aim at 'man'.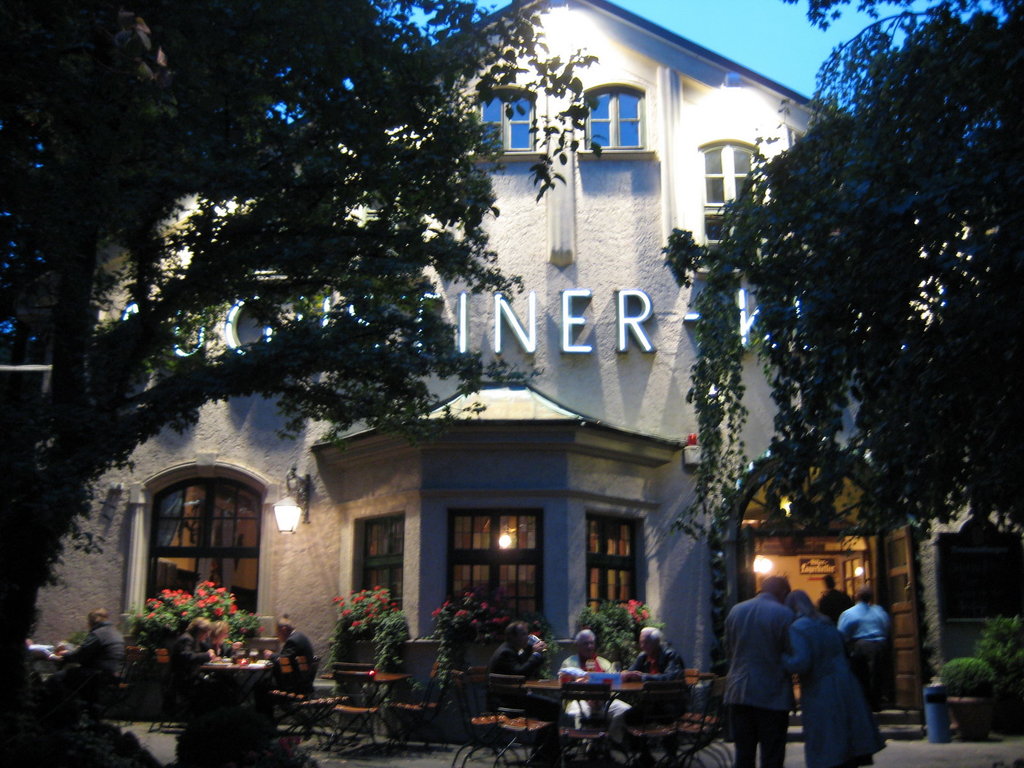
Aimed at l=484, t=621, r=564, b=767.
